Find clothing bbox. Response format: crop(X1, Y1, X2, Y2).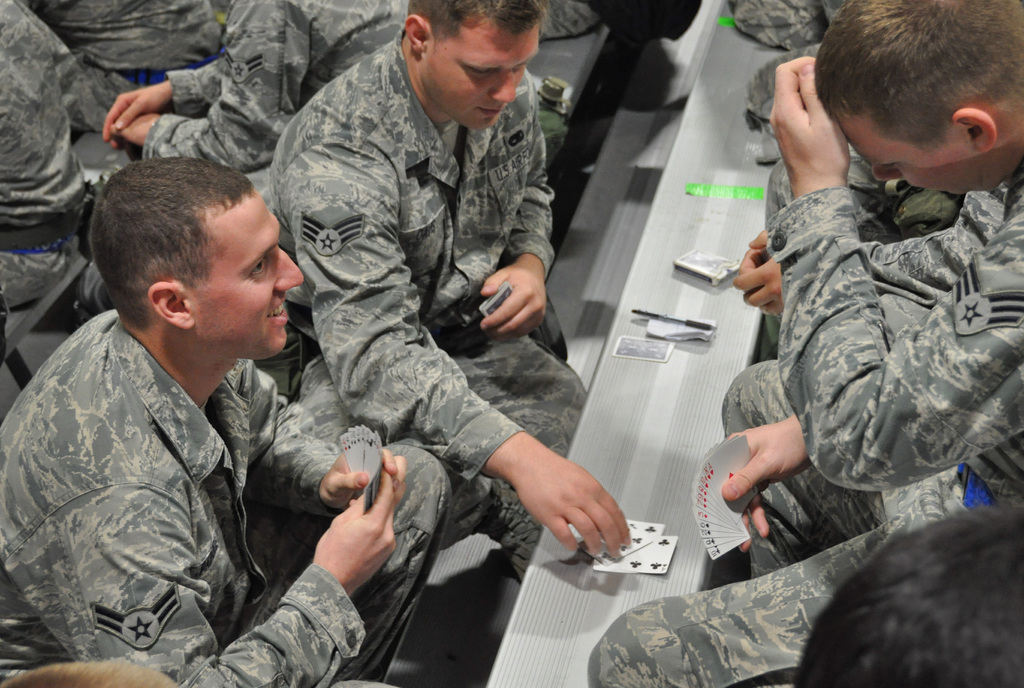
crop(0, 0, 107, 319).
